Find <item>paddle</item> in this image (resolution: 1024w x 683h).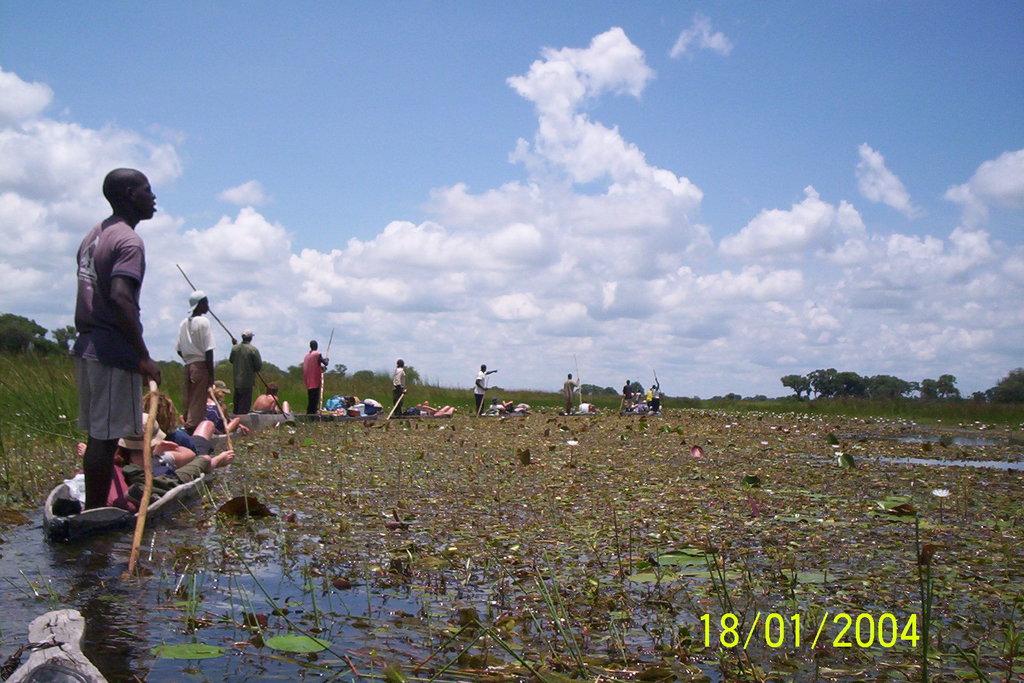
[575,355,582,405].
